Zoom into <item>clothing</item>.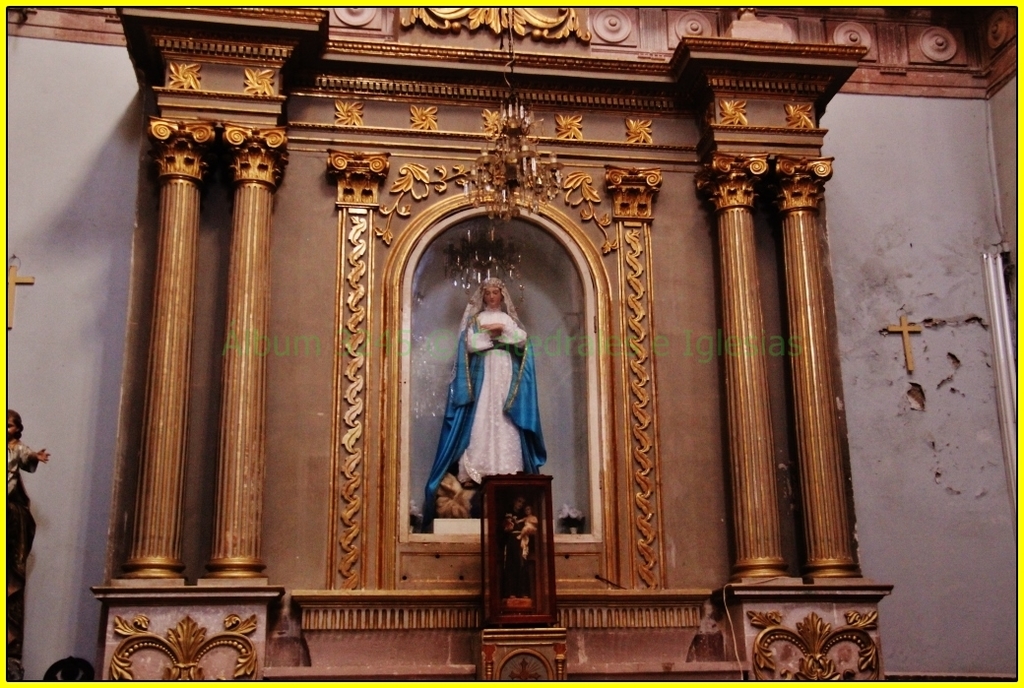
Zoom target: detection(423, 323, 551, 503).
